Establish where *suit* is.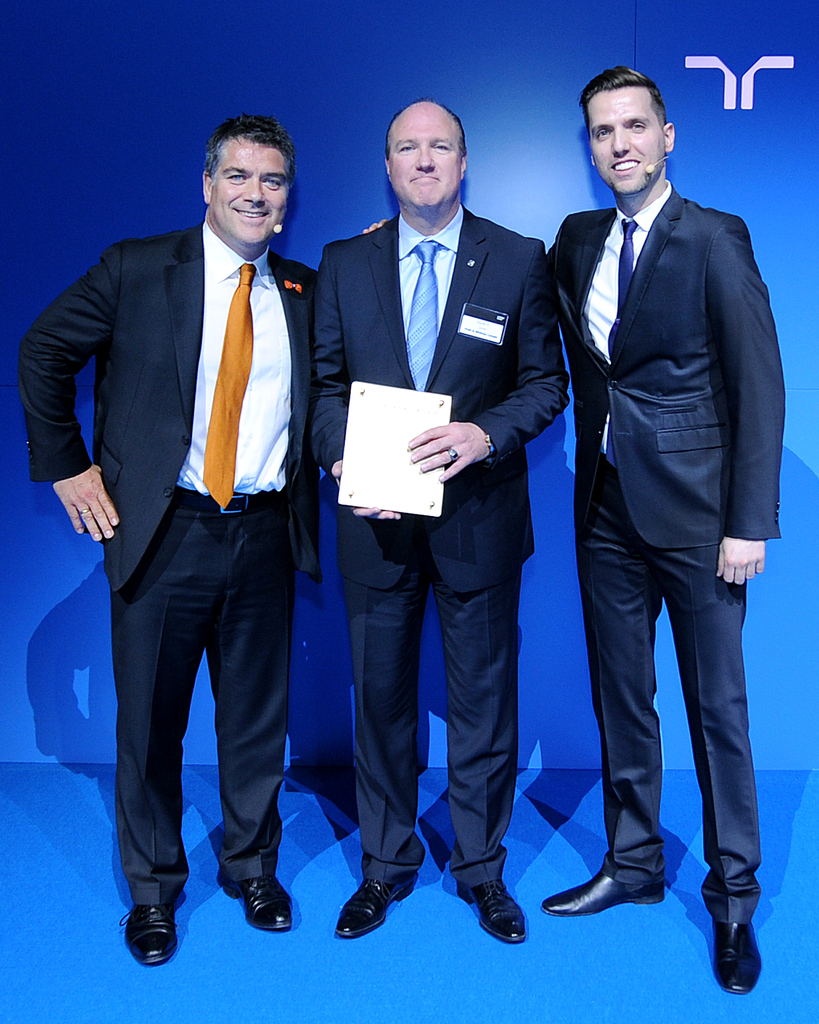
Established at [12, 212, 318, 901].
